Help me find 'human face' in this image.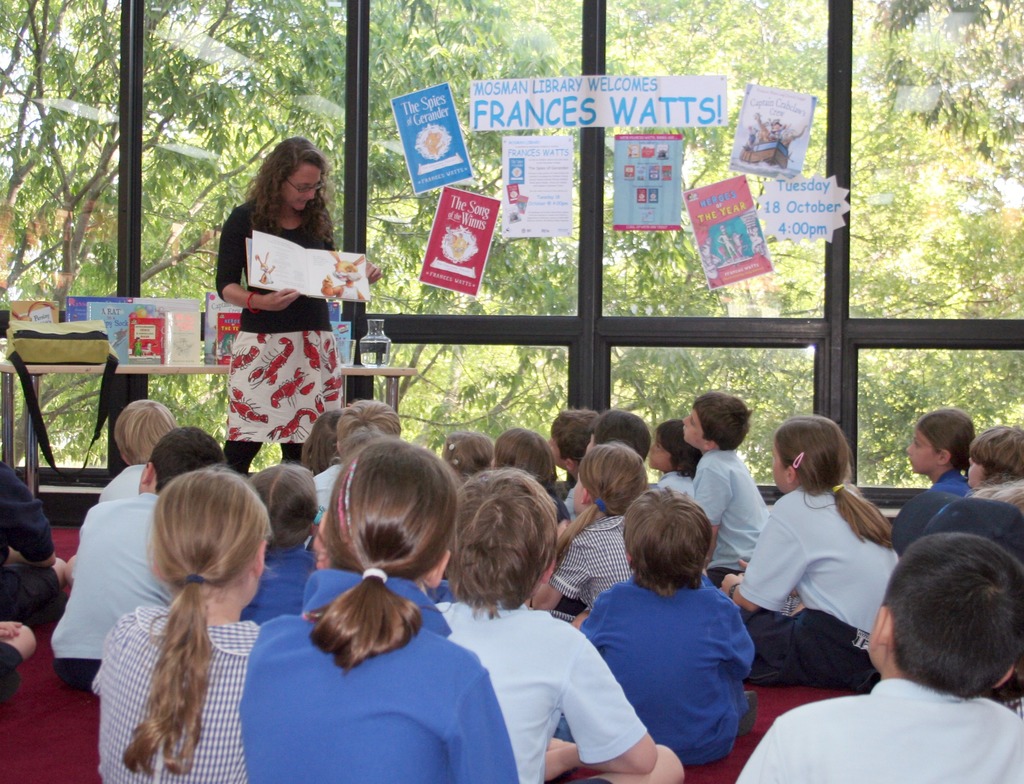
Found it: x1=277 y1=164 x2=320 y2=209.
